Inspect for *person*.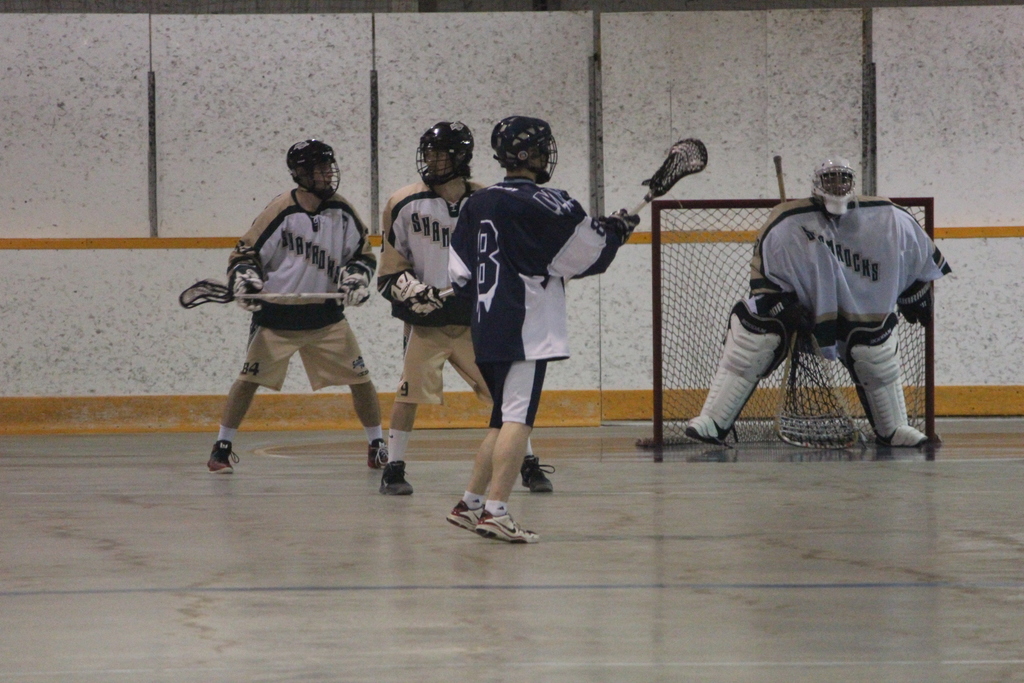
Inspection: <box>440,113,640,543</box>.
